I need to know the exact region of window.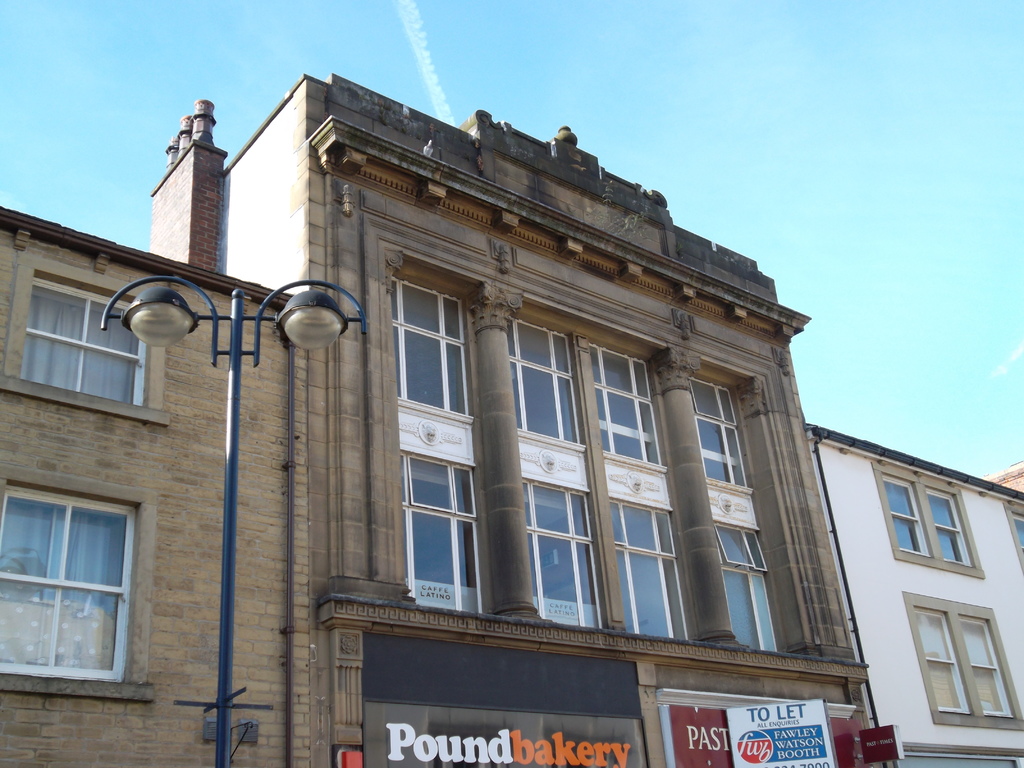
Region: bbox(911, 604, 1020, 721).
